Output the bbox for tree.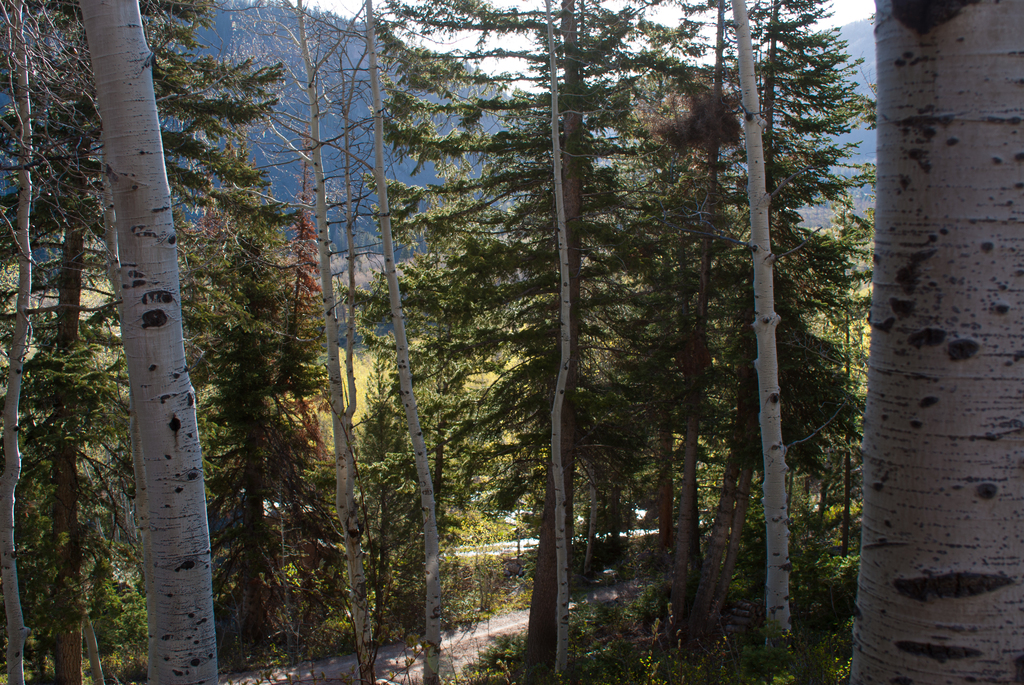
<bbox>666, 0, 829, 684</bbox>.
